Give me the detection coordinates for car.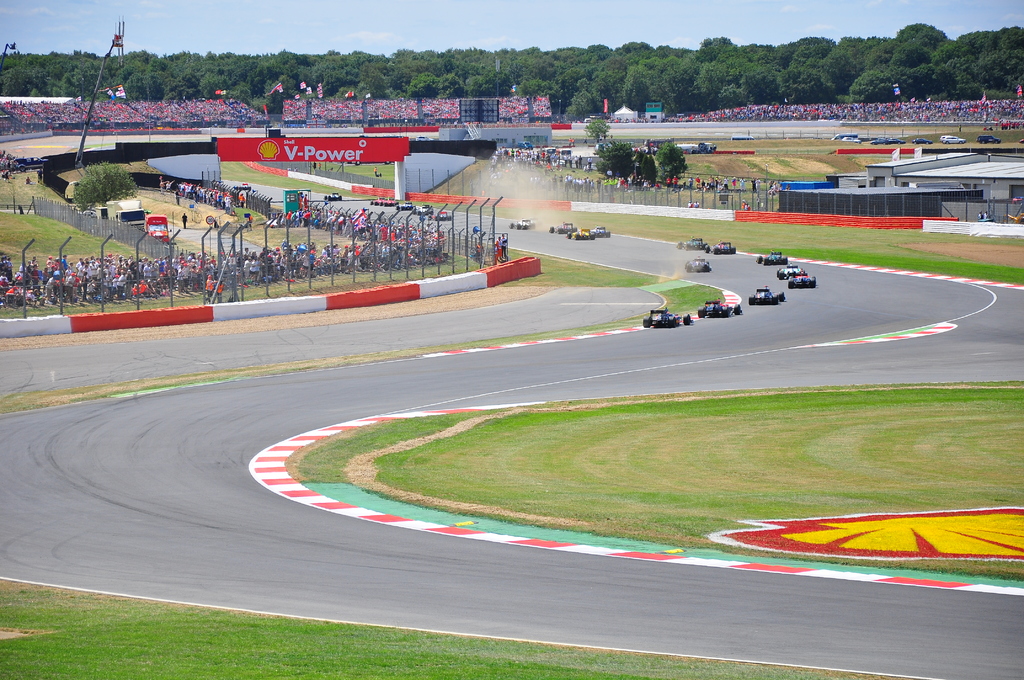
BBox(755, 251, 788, 266).
